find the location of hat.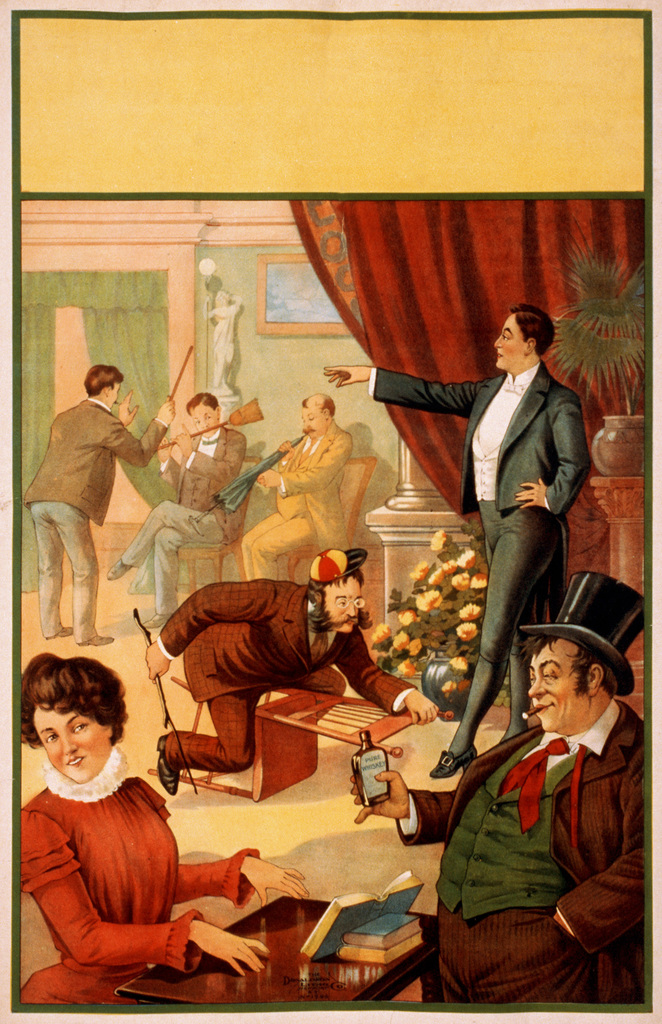
Location: l=306, t=547, r=369, b=586.
